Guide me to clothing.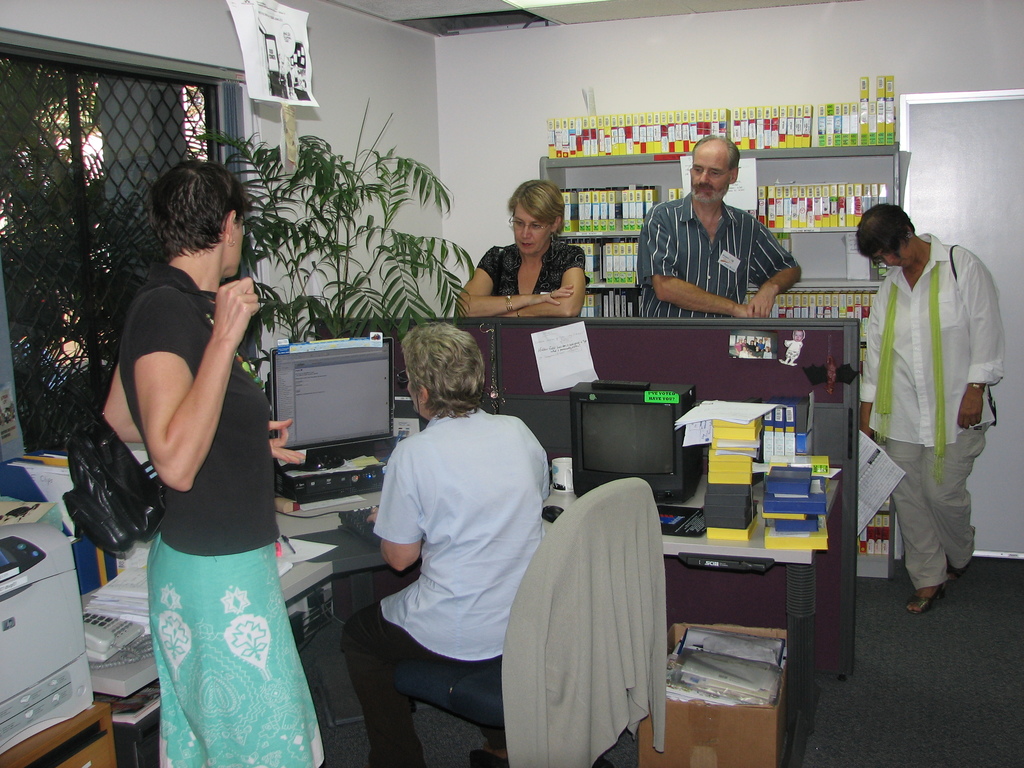
Guidance: locate(340, 401, 548, 767).
